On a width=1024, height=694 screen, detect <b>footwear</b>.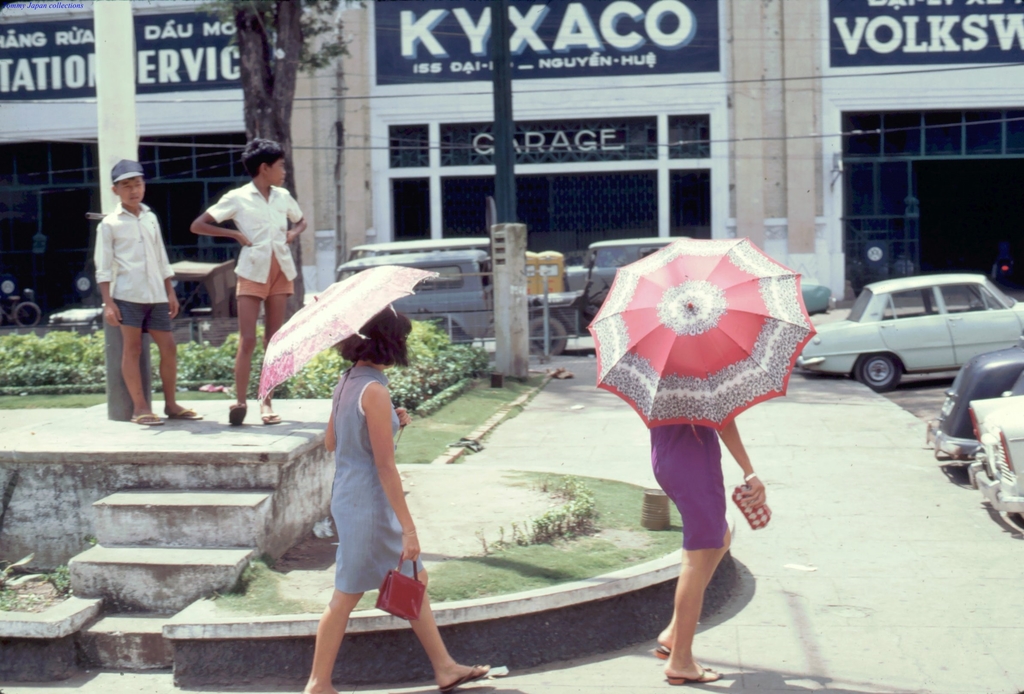
[167, 407, 205, 421].
